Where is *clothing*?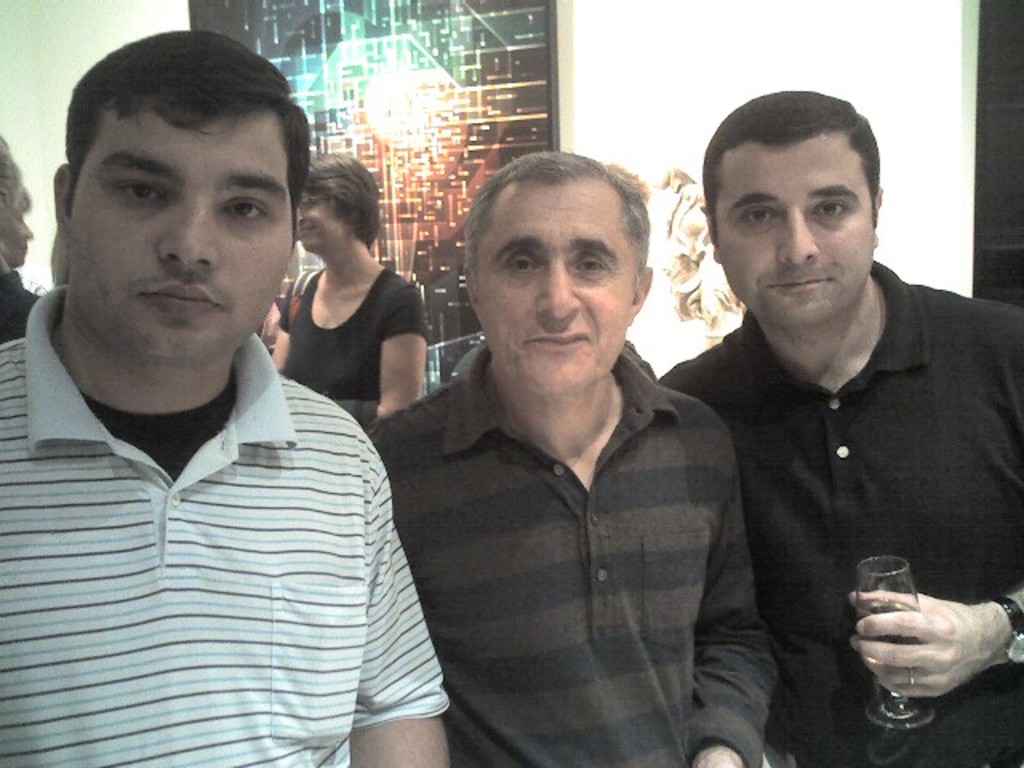
detection(360, 339, 773, 766).
